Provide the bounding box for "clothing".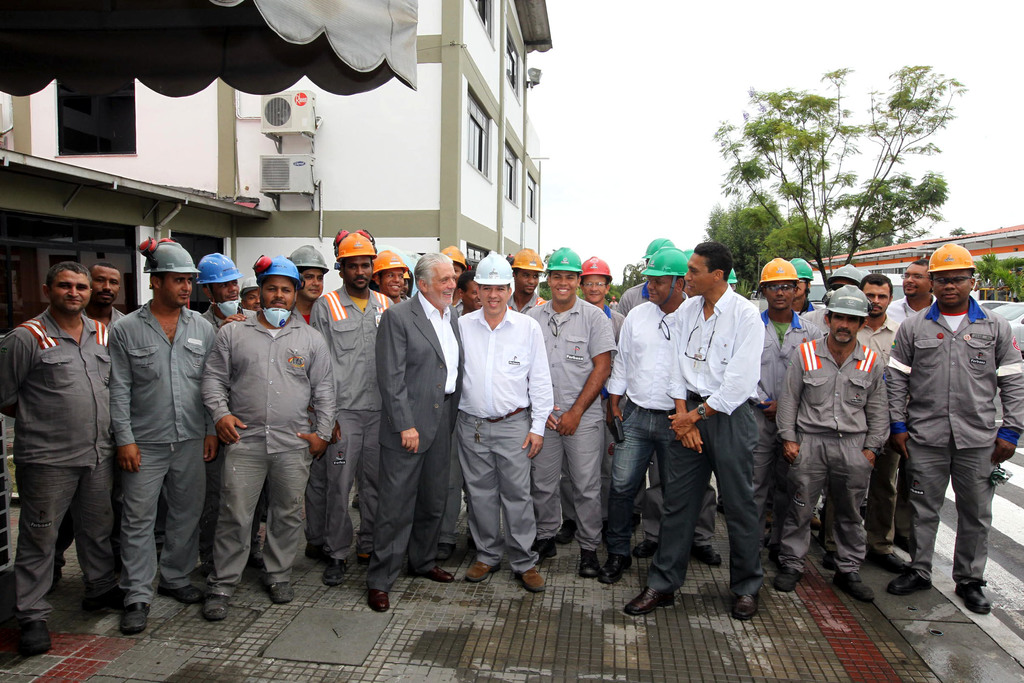
[x1=373, y1=290, x2=467, y2=591].
